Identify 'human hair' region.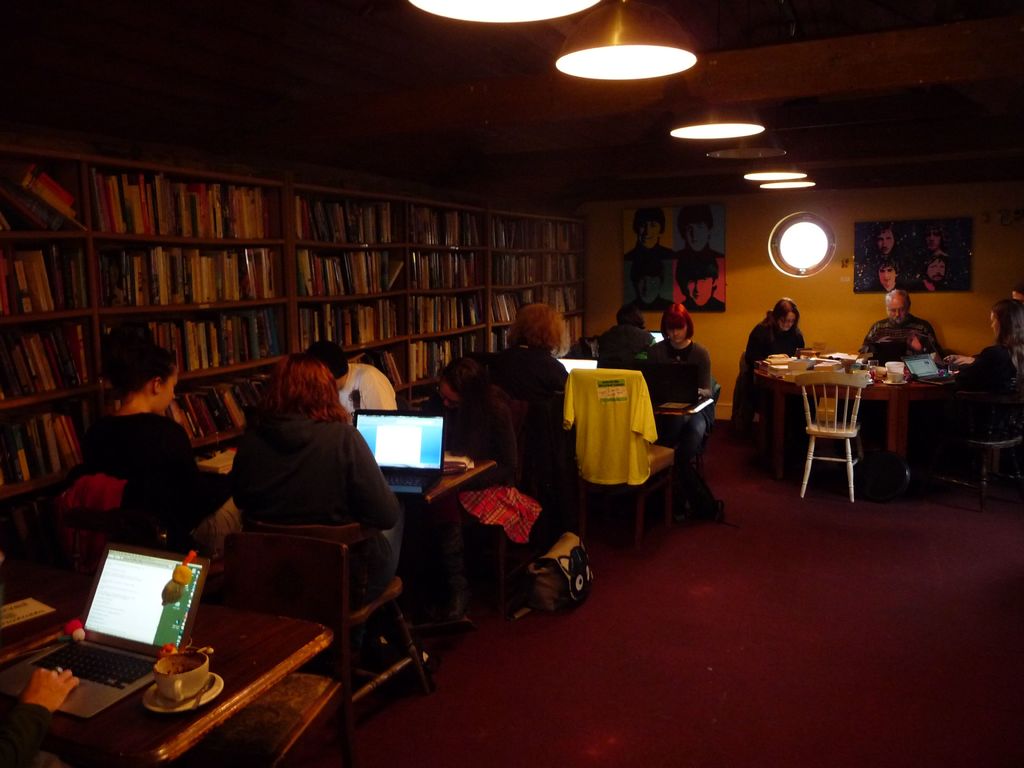
Region: x1=310 y1=341 x2=349 y2=382.
